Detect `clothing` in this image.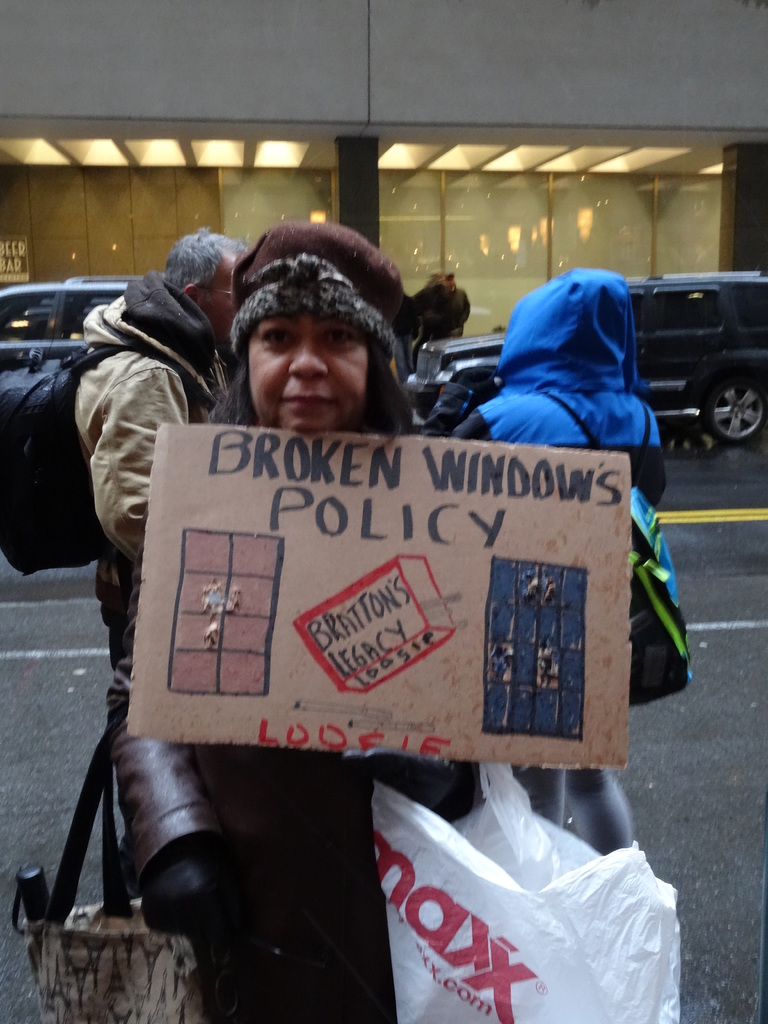
Detection: {"x1": 467, "y1": 270, "x2": 657, "y2": 824}.
